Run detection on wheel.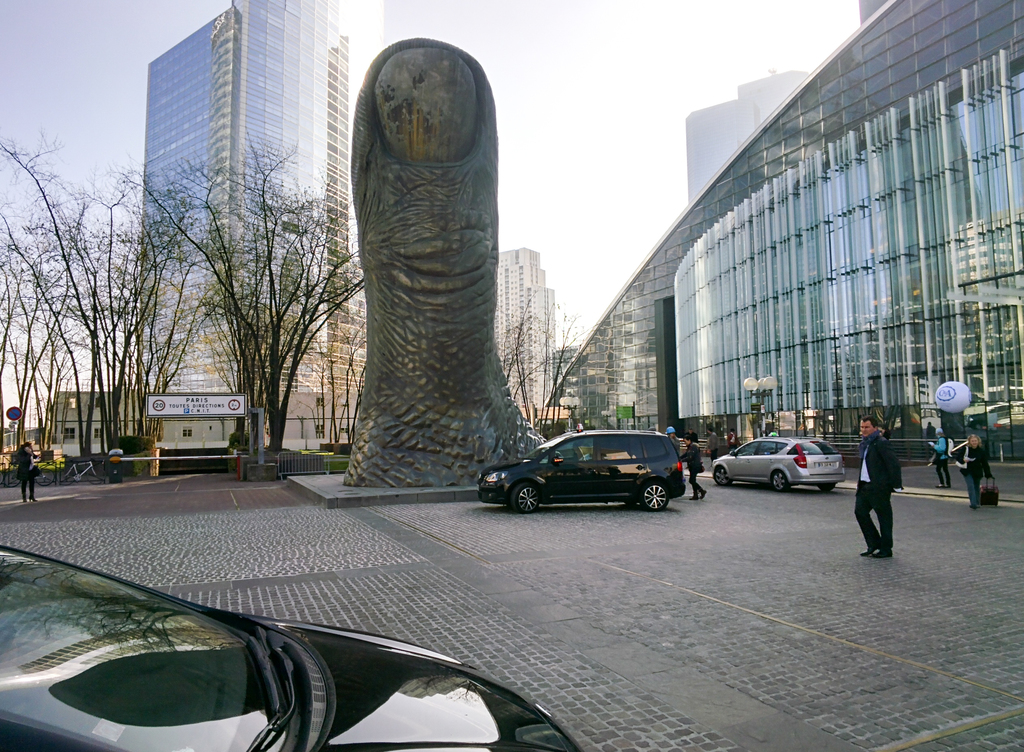
Result: Rect(506, 485, 539, 515).
